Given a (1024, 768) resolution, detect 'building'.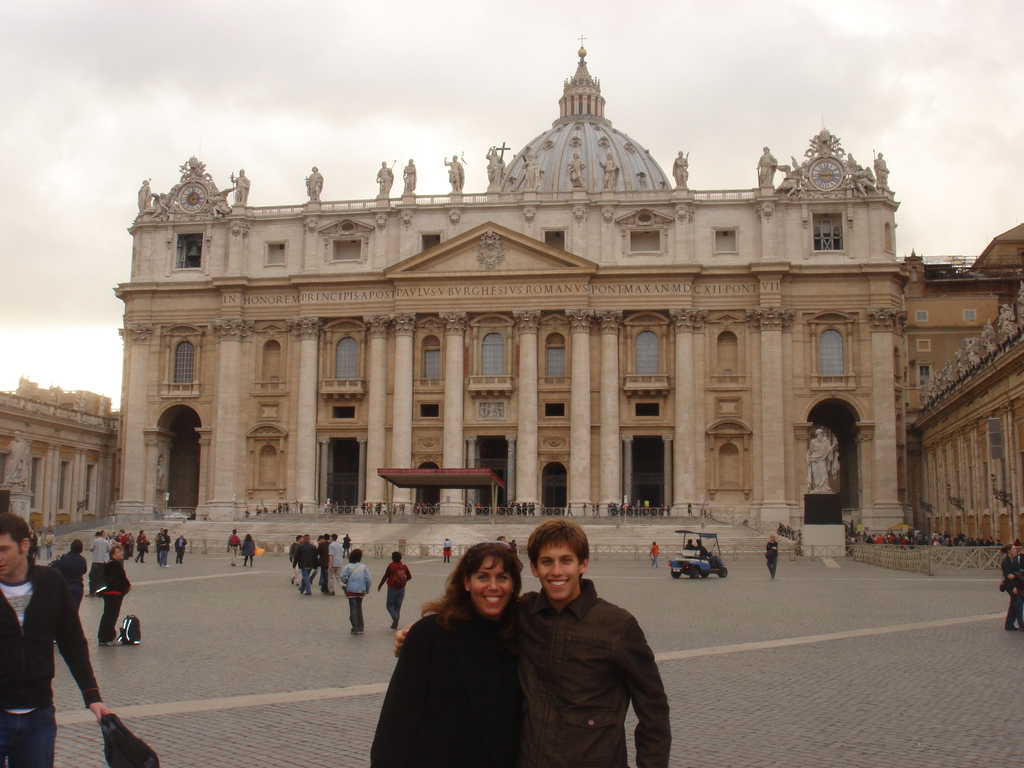
<box>0,376,113,539</box>.
